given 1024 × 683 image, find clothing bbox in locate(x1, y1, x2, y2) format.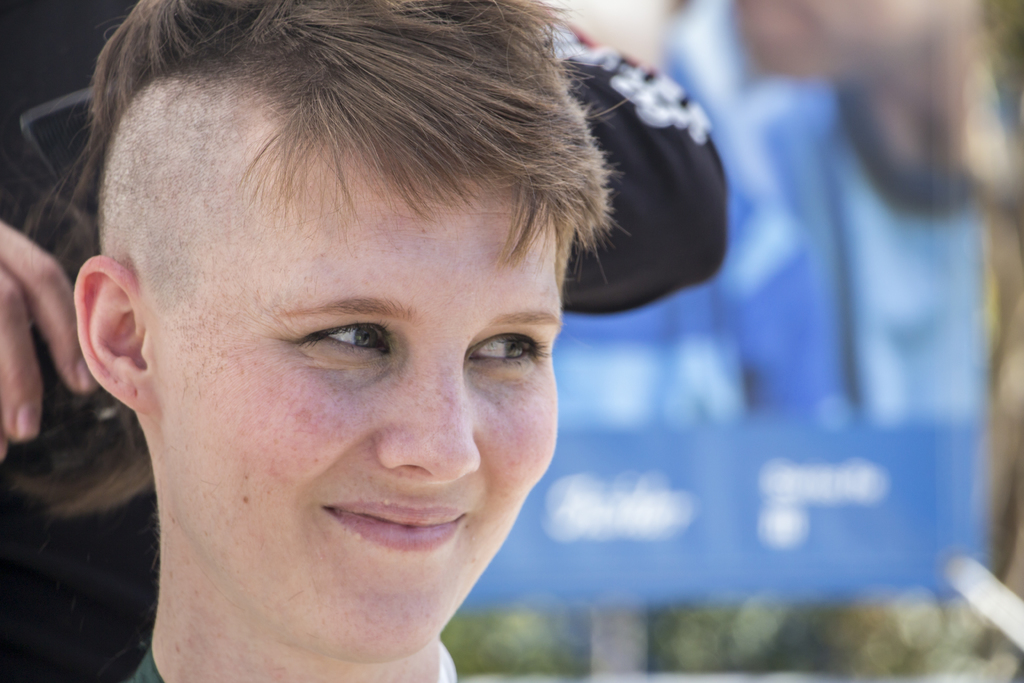
locate(100, 648, 164, 682).
